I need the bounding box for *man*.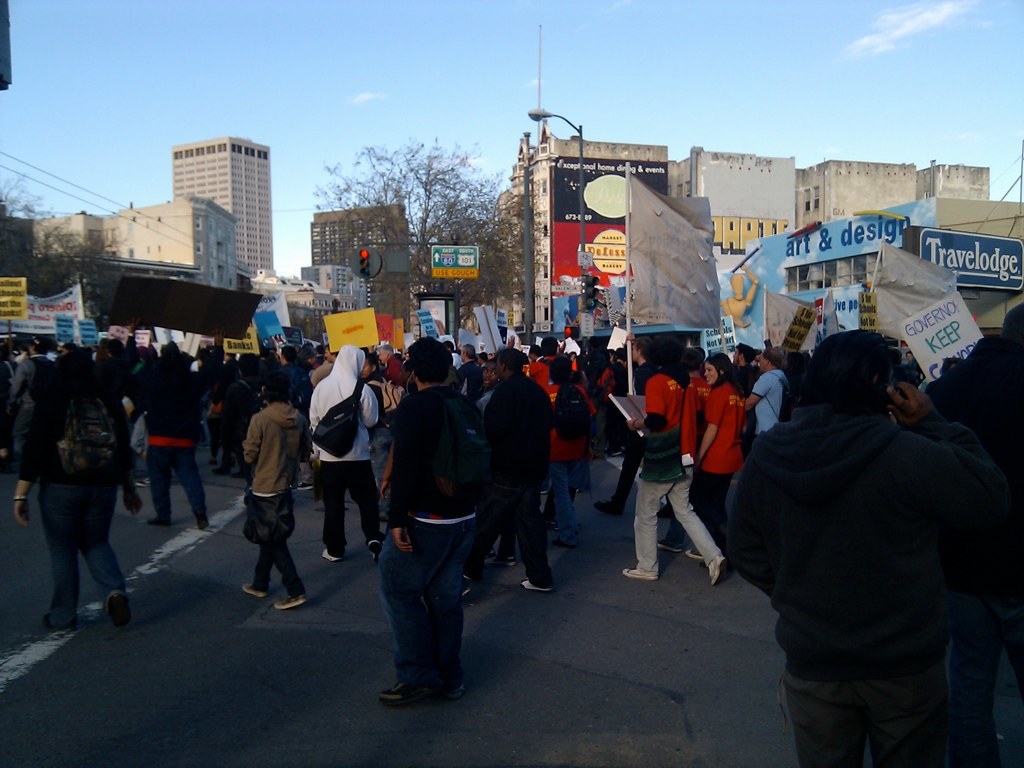
Here it is: 561 359 591 538.
